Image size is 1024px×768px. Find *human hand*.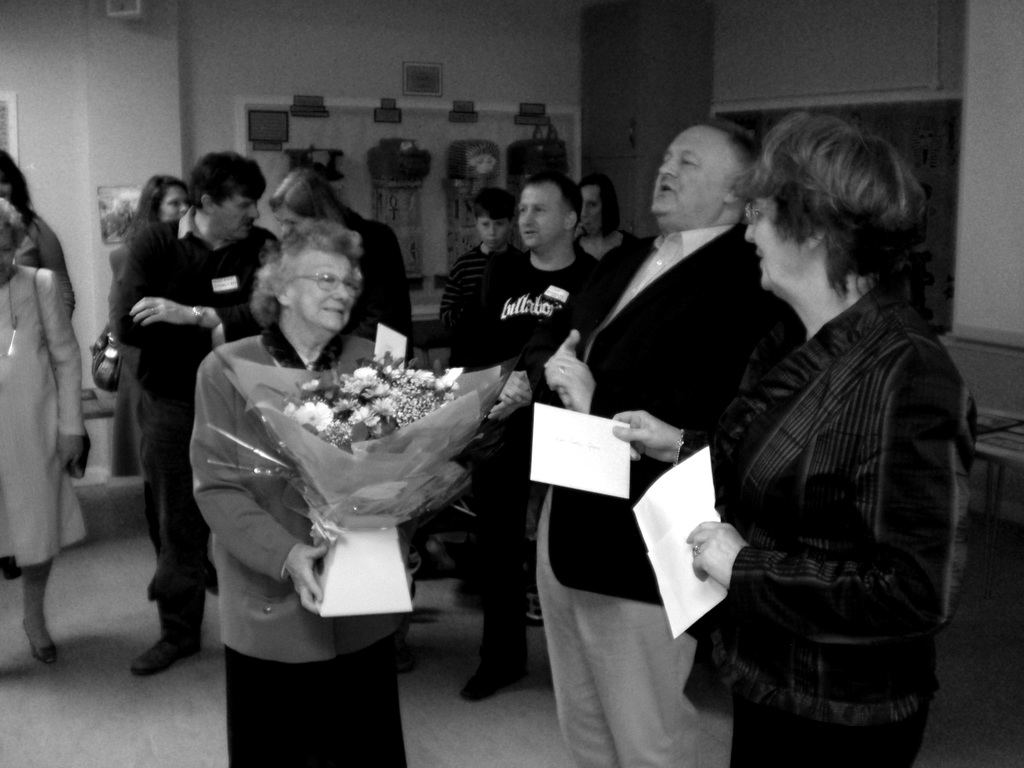
555:328:582:408.
